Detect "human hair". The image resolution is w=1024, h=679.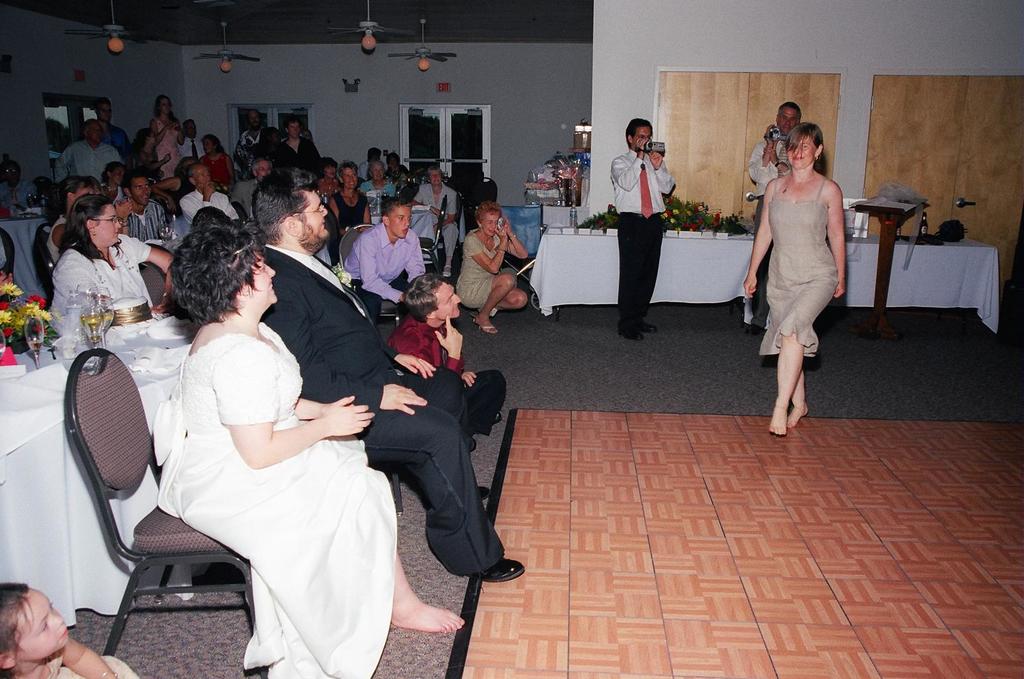
338,158,357,180.
